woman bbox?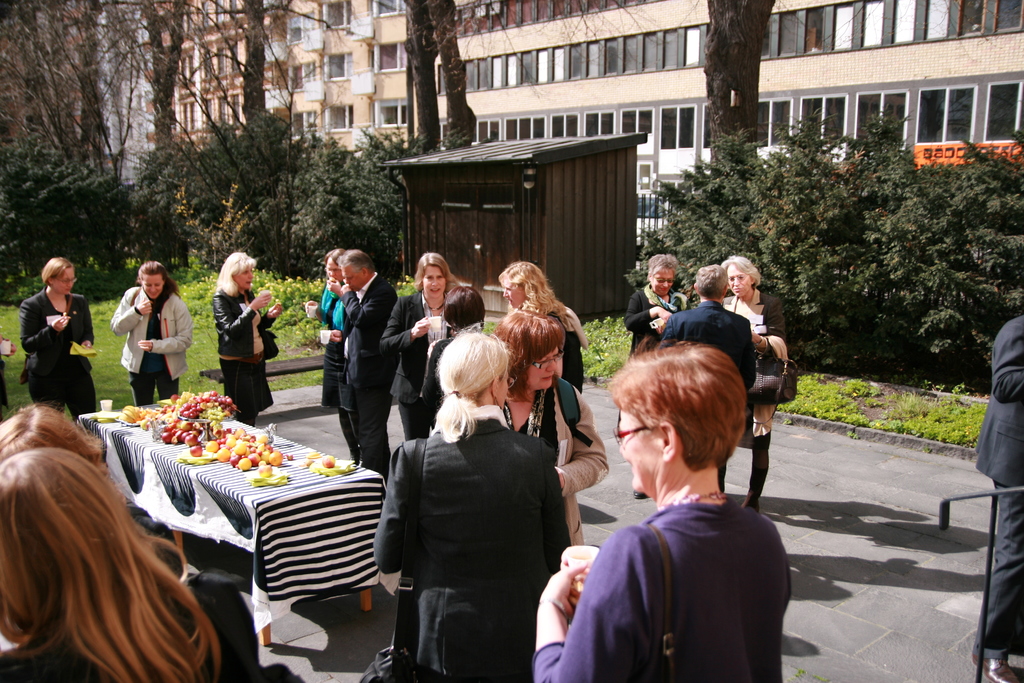
box=[385, 254, 468, 440]
